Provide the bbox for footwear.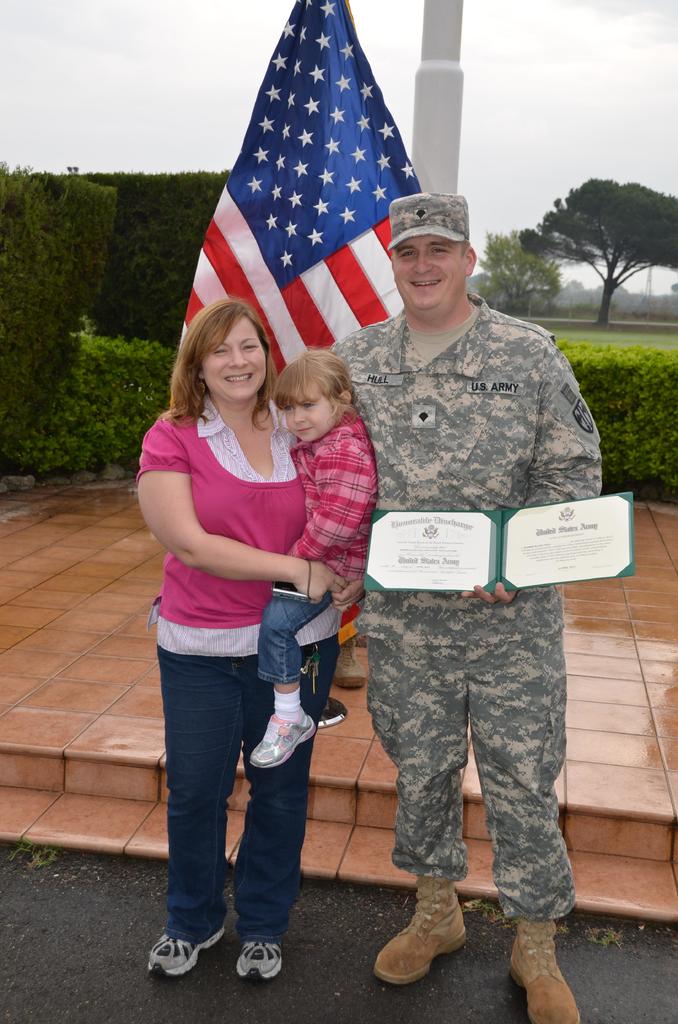
(232, 928, 290, 988).
